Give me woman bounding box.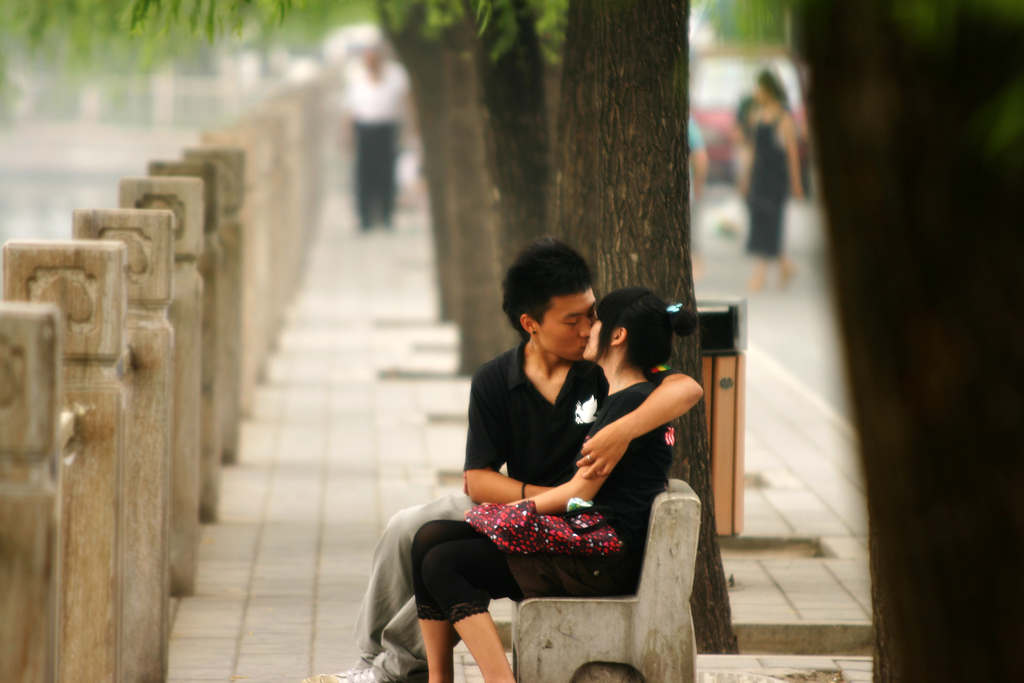
pyautogui.locateOnScreen(413, 287, 697, 682).
